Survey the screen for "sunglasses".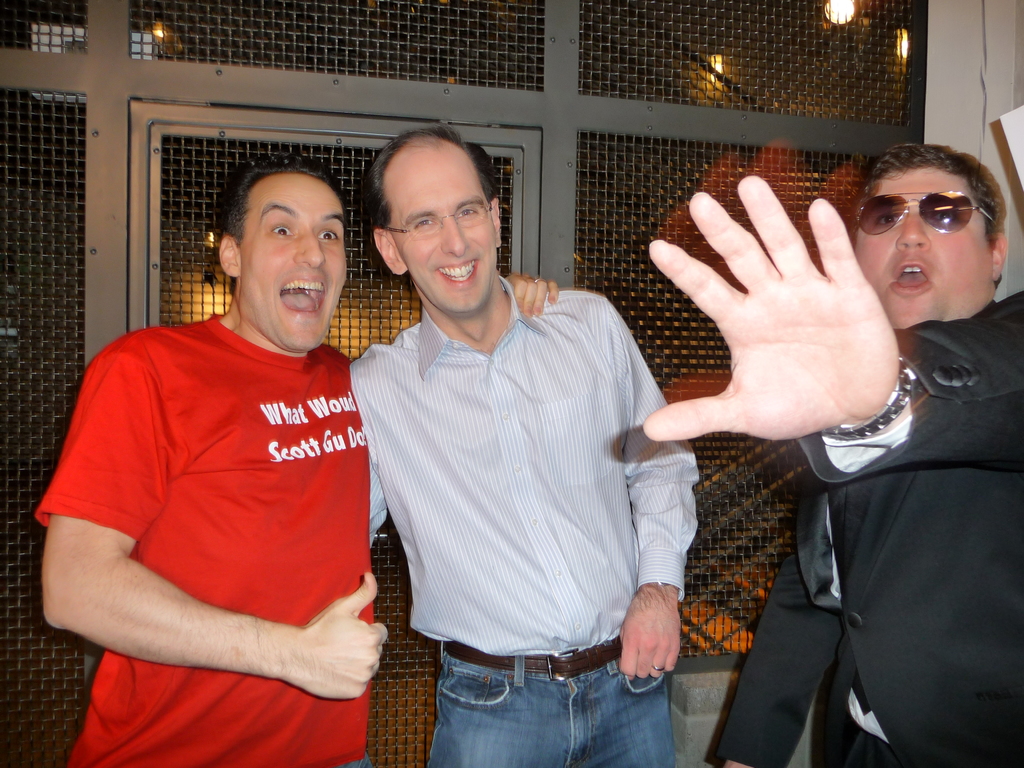
Survey found: left=852, top=189, right=997, bottom=239.
